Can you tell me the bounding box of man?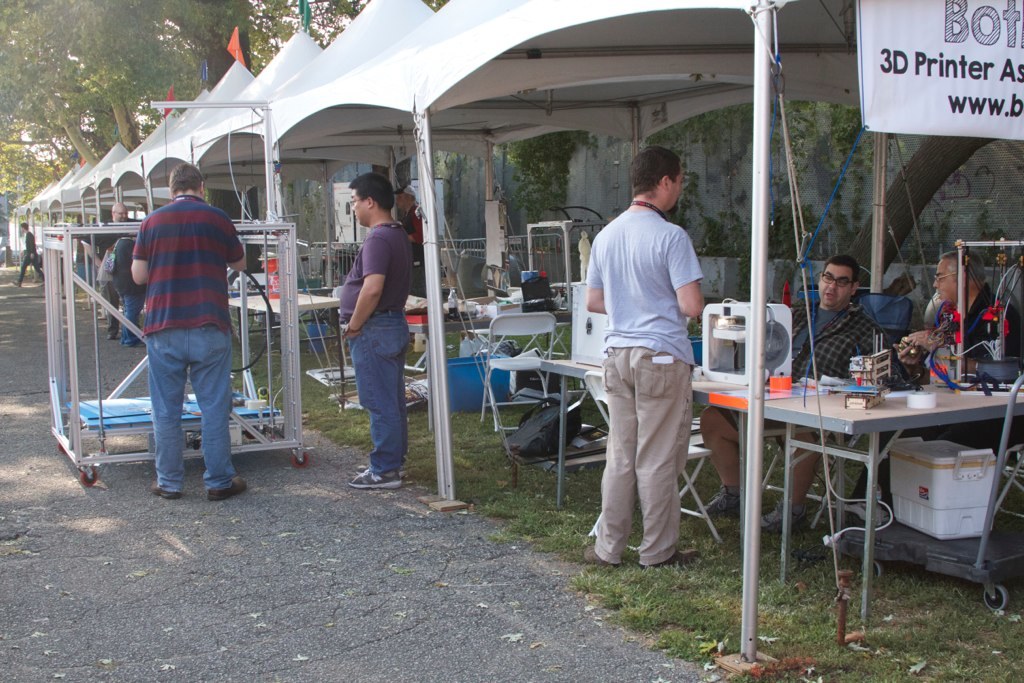
rect(336, 173, 410, 490).
